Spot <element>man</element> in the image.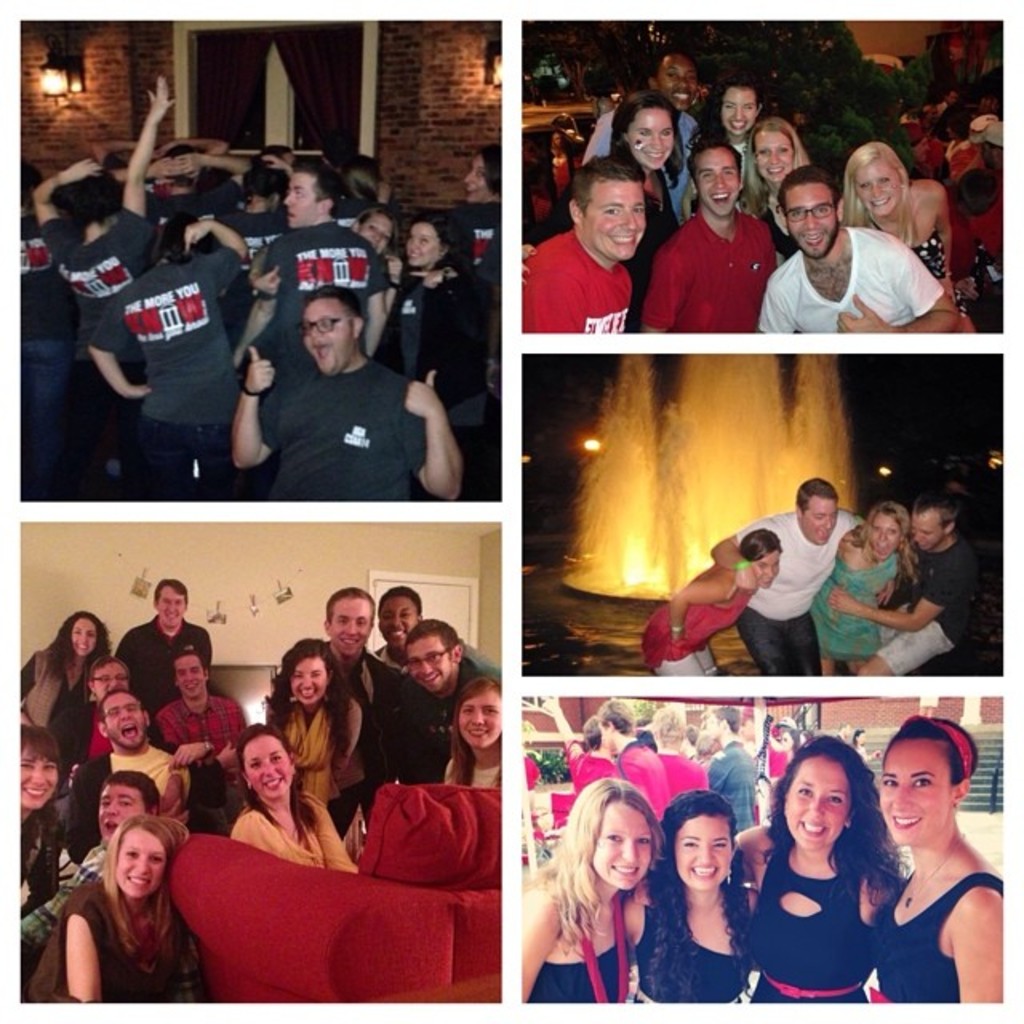
<element>man</element> found at [147,642,248,816].
